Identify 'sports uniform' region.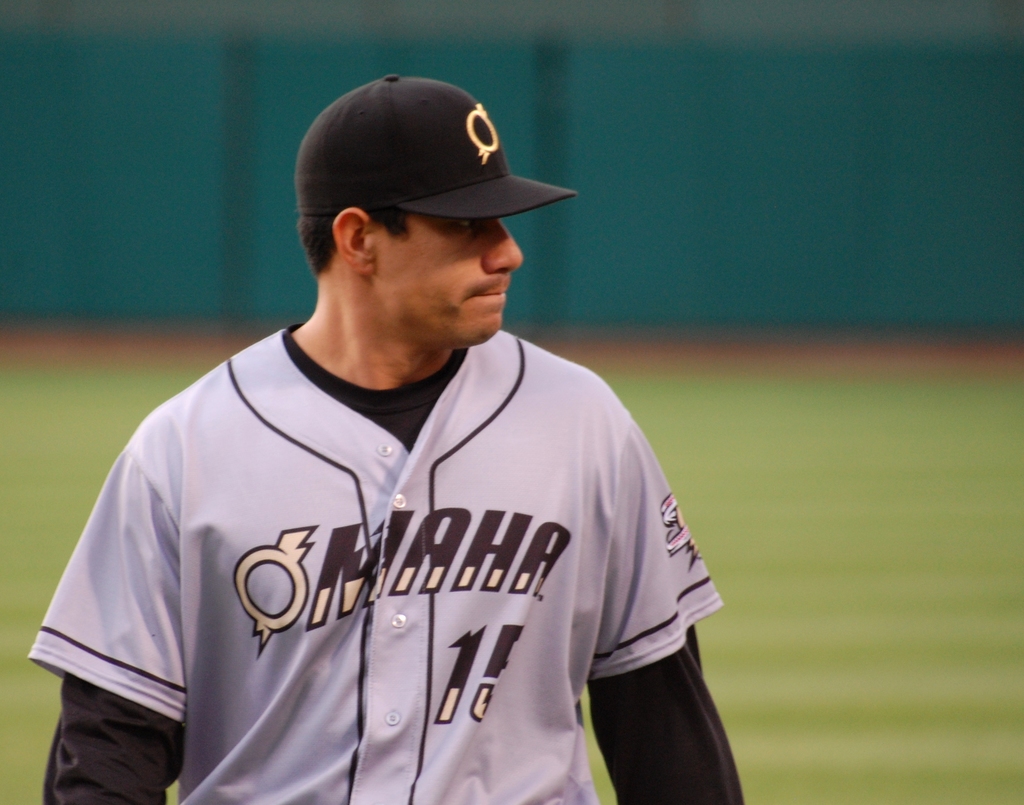
Region: rect(29, 74, 746, 804).
